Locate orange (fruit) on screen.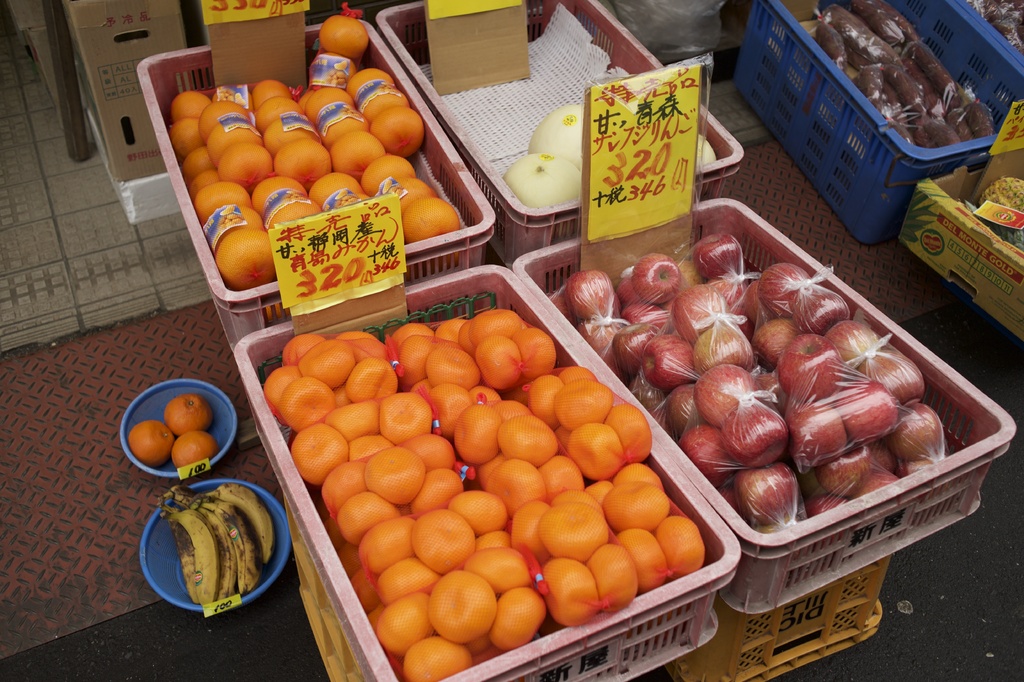
On screen at left=559, top=386, right=606, bottom=437.
